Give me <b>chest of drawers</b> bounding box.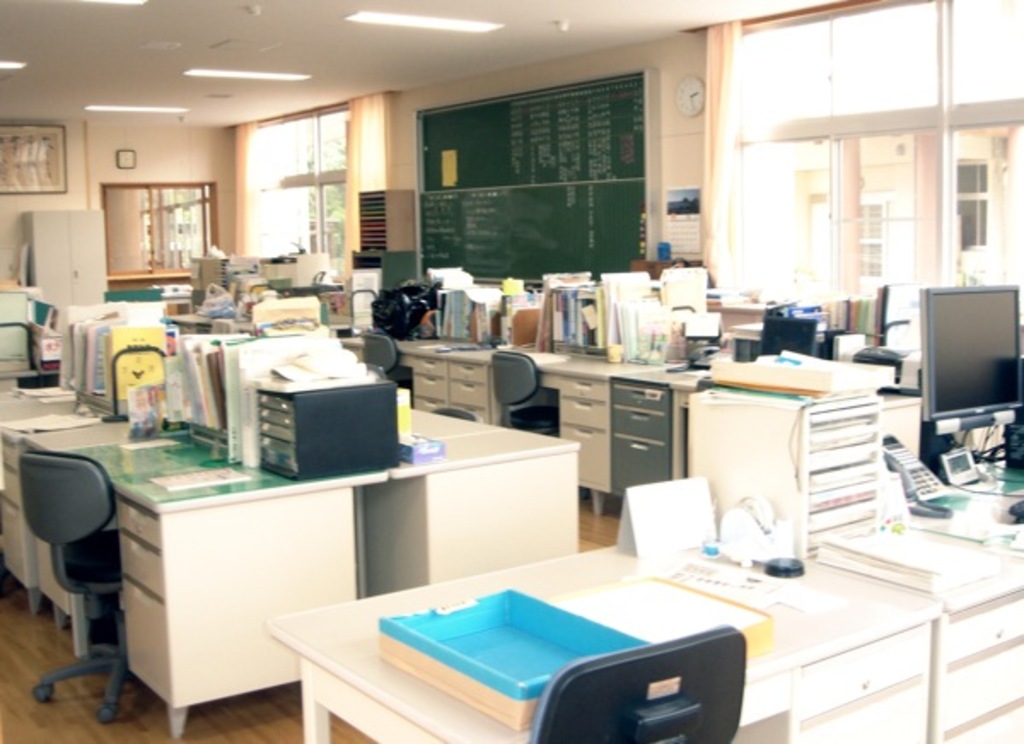
[802, 468, 1022, 742].
